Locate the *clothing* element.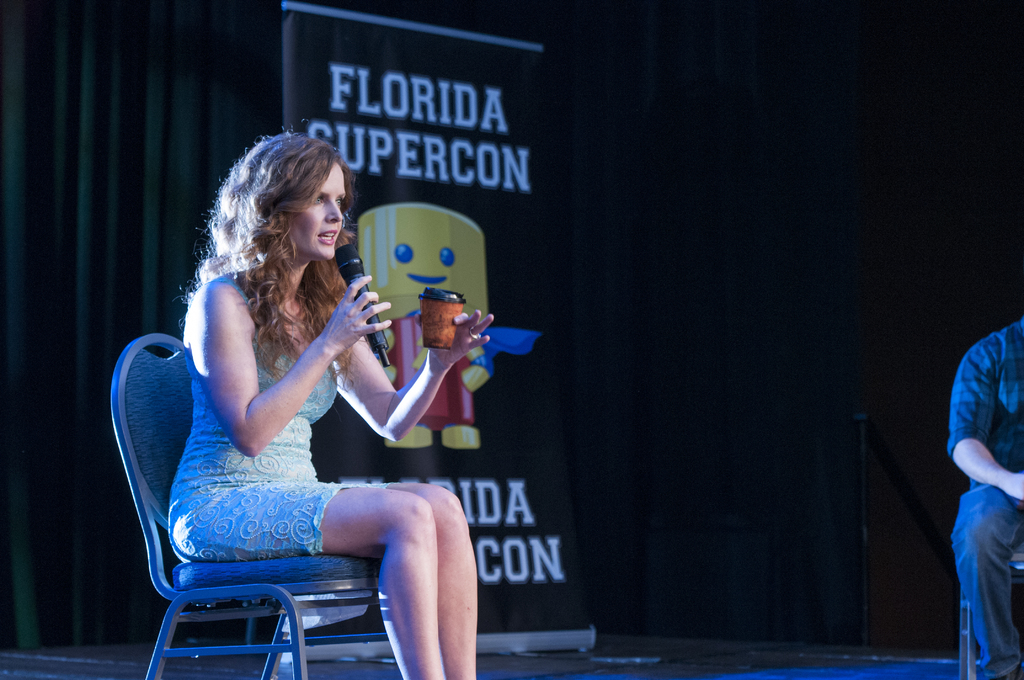
Element bbox: x1=952 y1=314 x2=1023 y2=679.
